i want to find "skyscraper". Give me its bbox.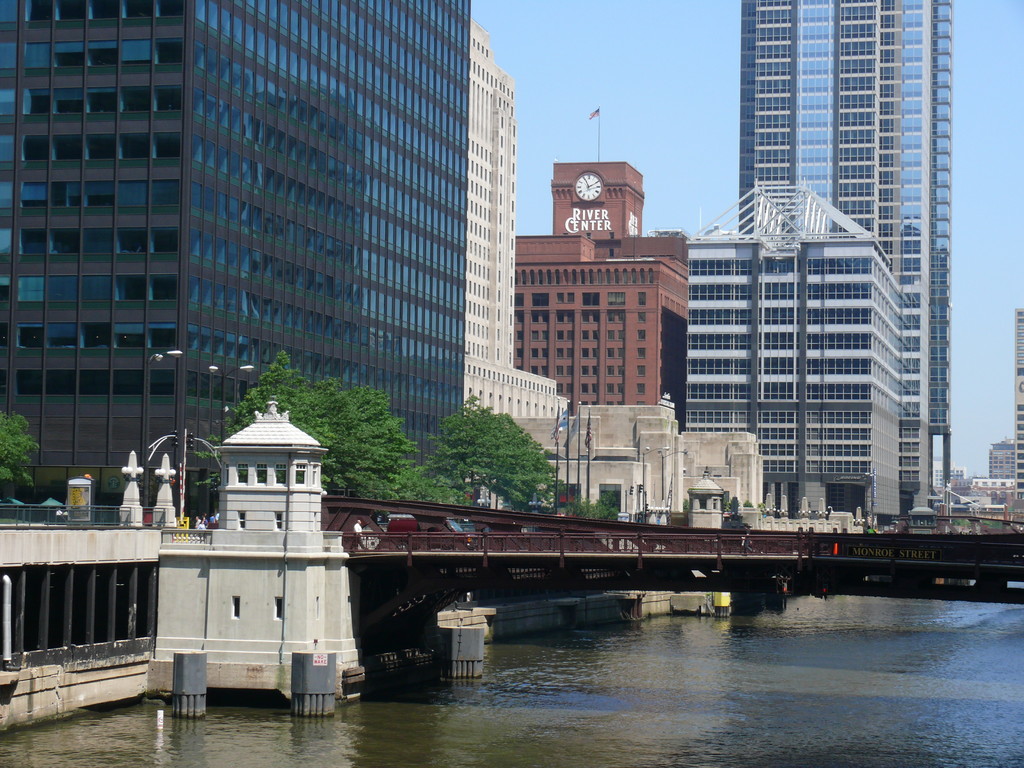
bbox=(0, 0, 465, 507).
